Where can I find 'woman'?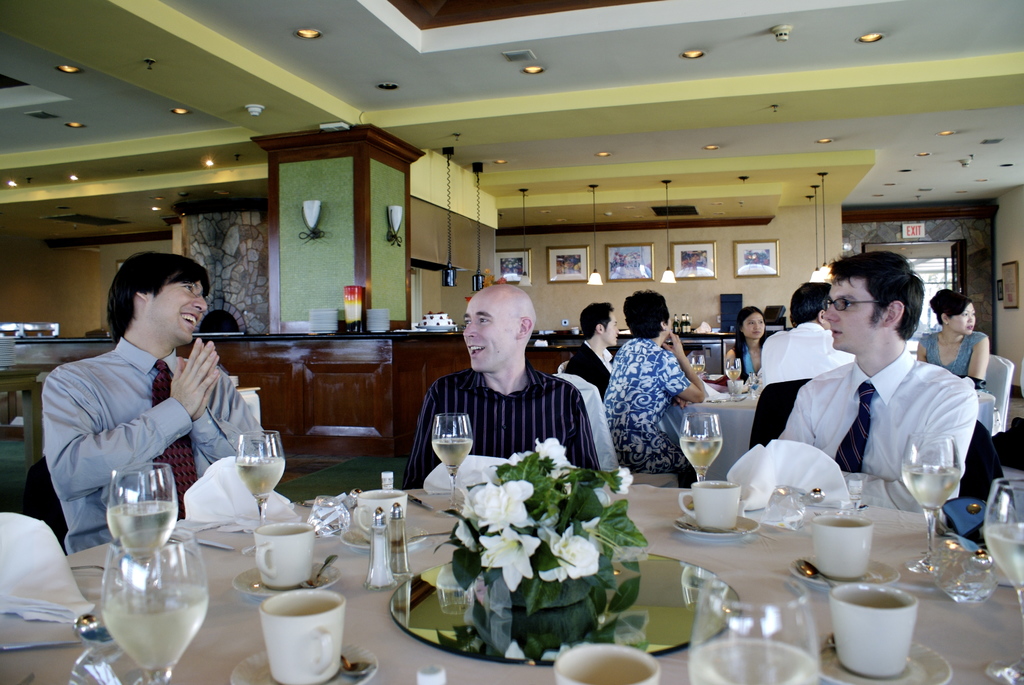
You can find it at <bbox>605, 291, 707, 488</bbox>.
